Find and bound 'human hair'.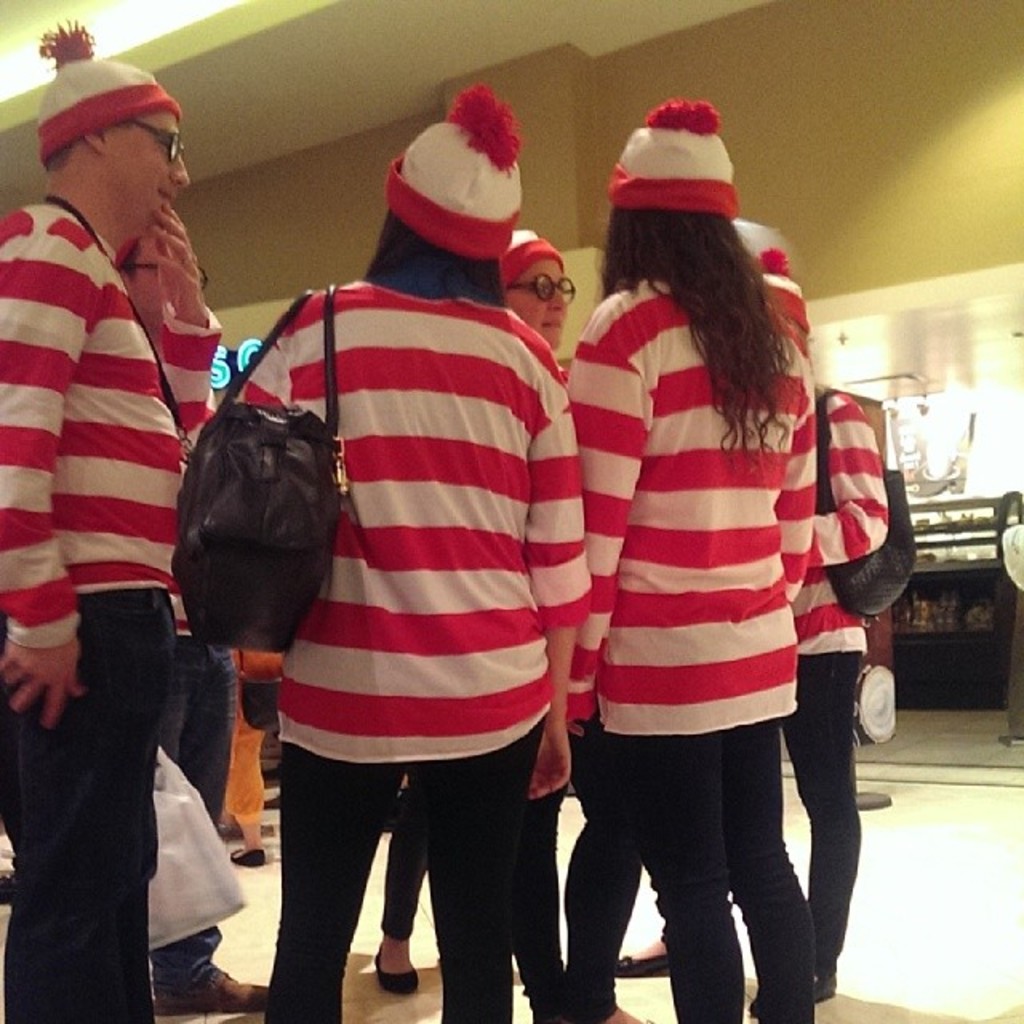
Bound: (left=363, top=214, right=507, bottom=309).
